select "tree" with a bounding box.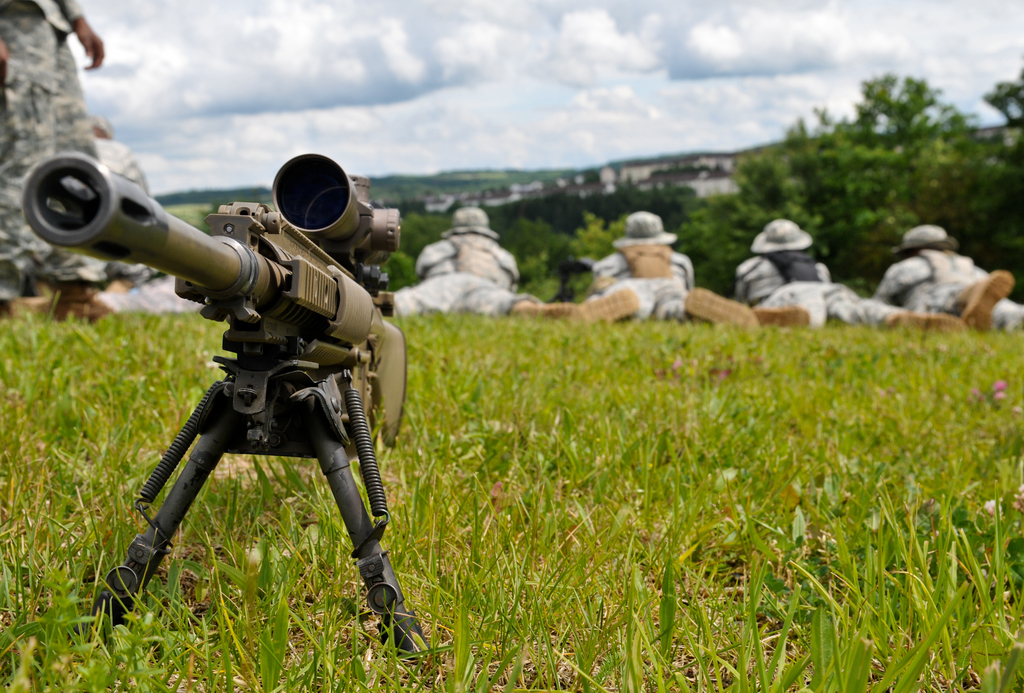
bbox(678, 72, 1023, 285).
